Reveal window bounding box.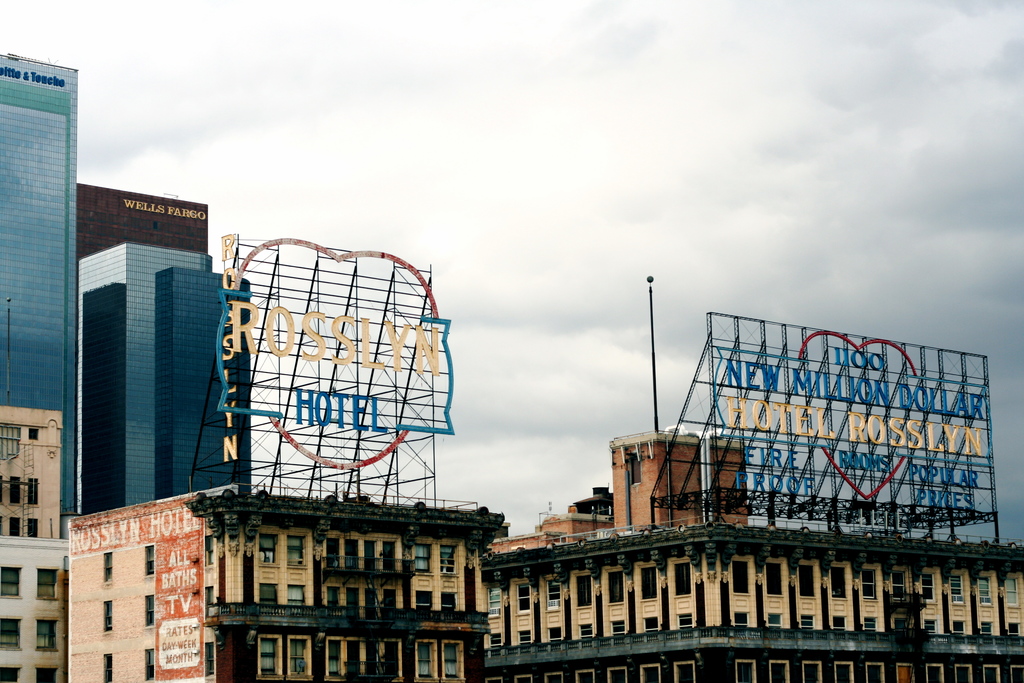
Revealed: {"x1": 606, "y1": 666, "x2": 624, "y2": 682}.
